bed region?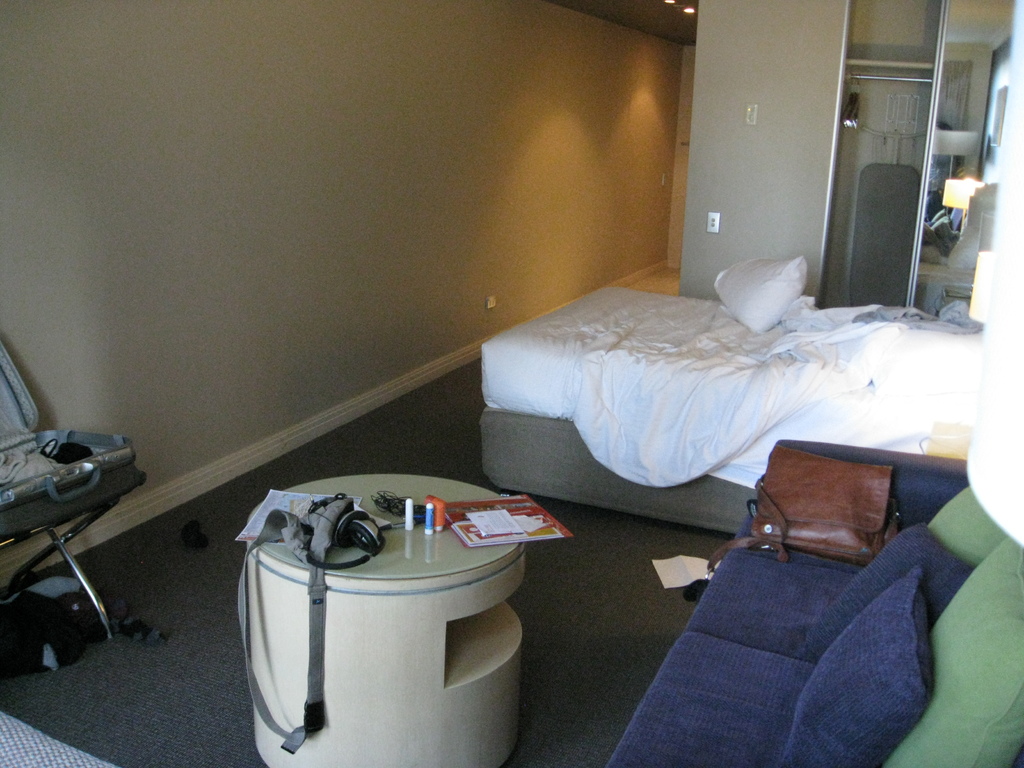
BBox(488, 250, 981, 536)
